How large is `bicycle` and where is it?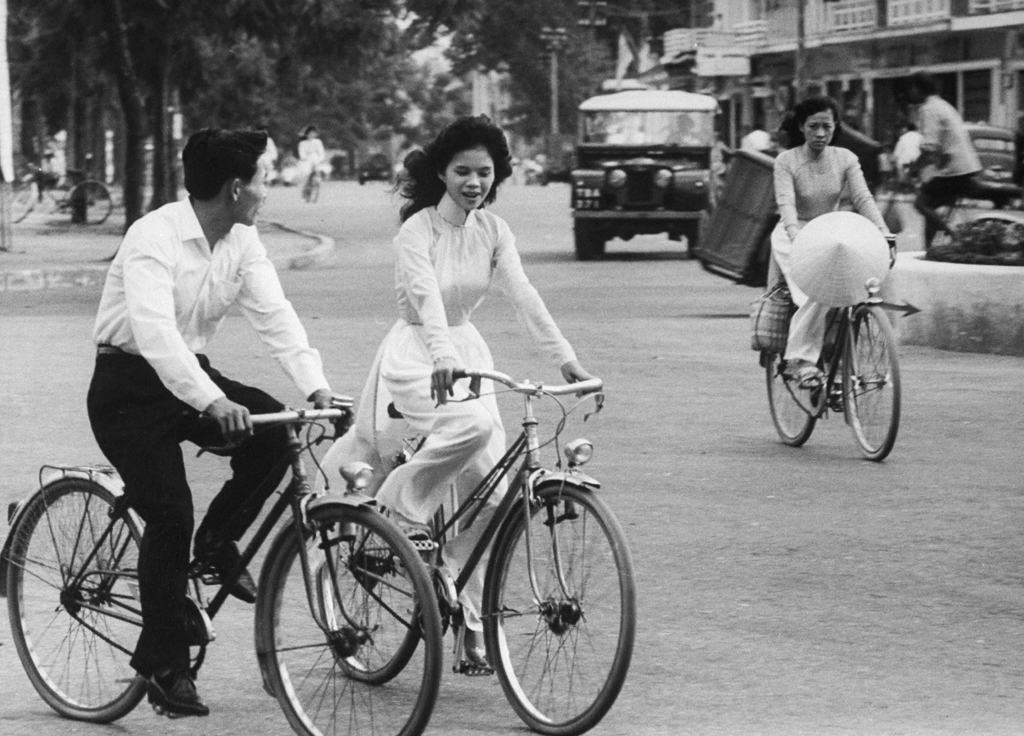
Bounding box: 302,163,318,204.
